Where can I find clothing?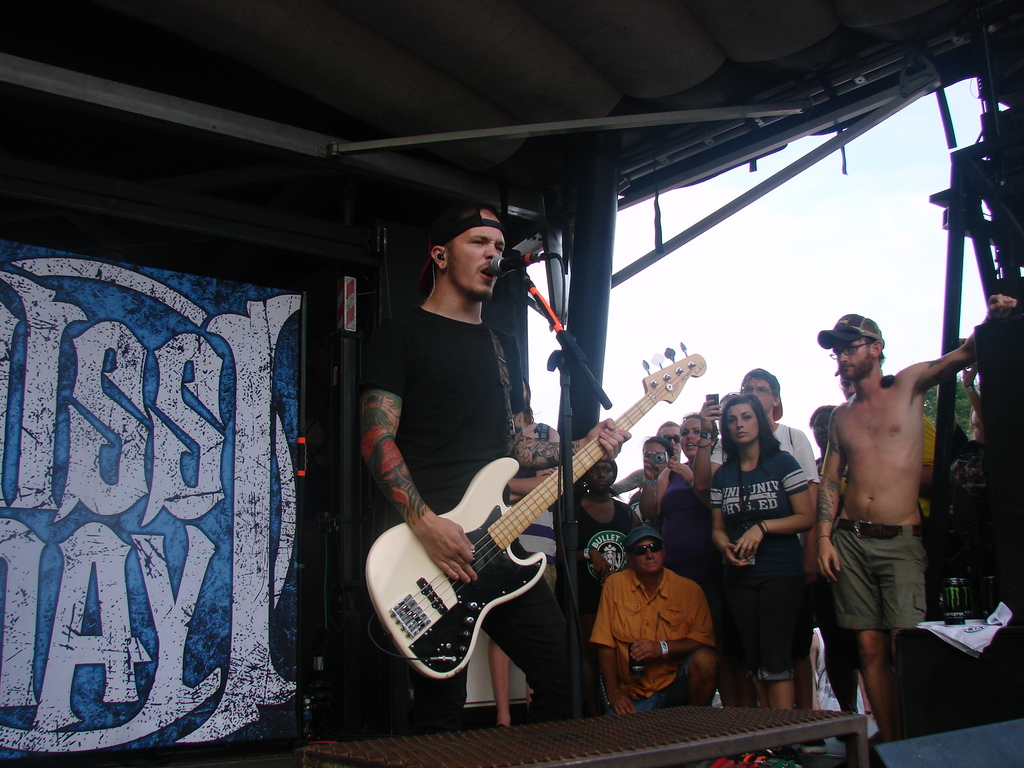
You can find it at 788, 451, 842, 638.
